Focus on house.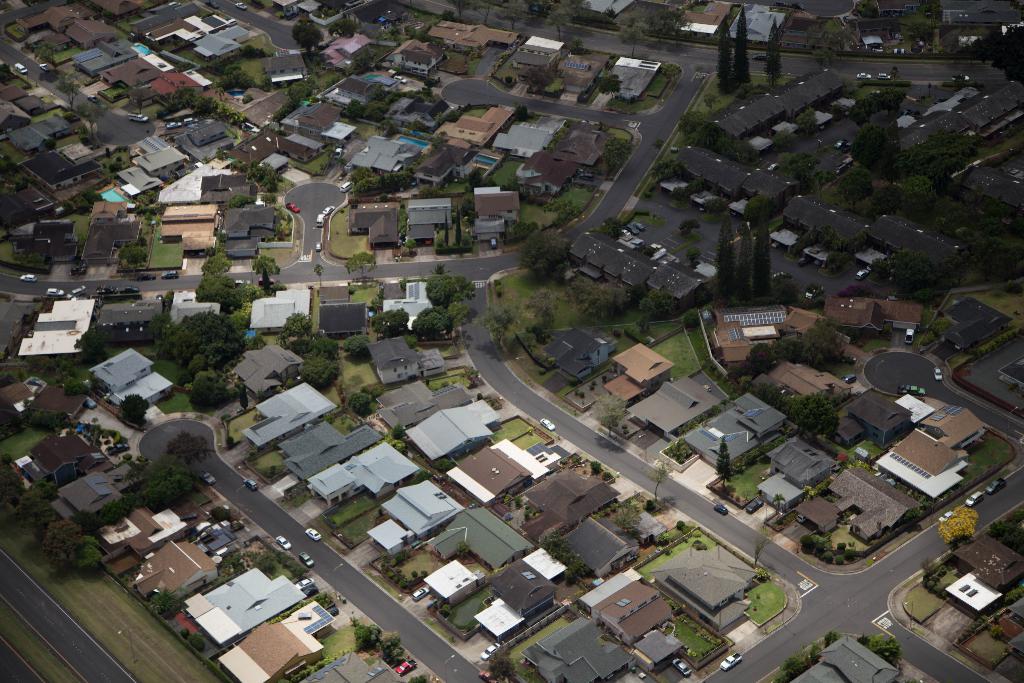
Focused at locate(455, 516, 527, 570).
